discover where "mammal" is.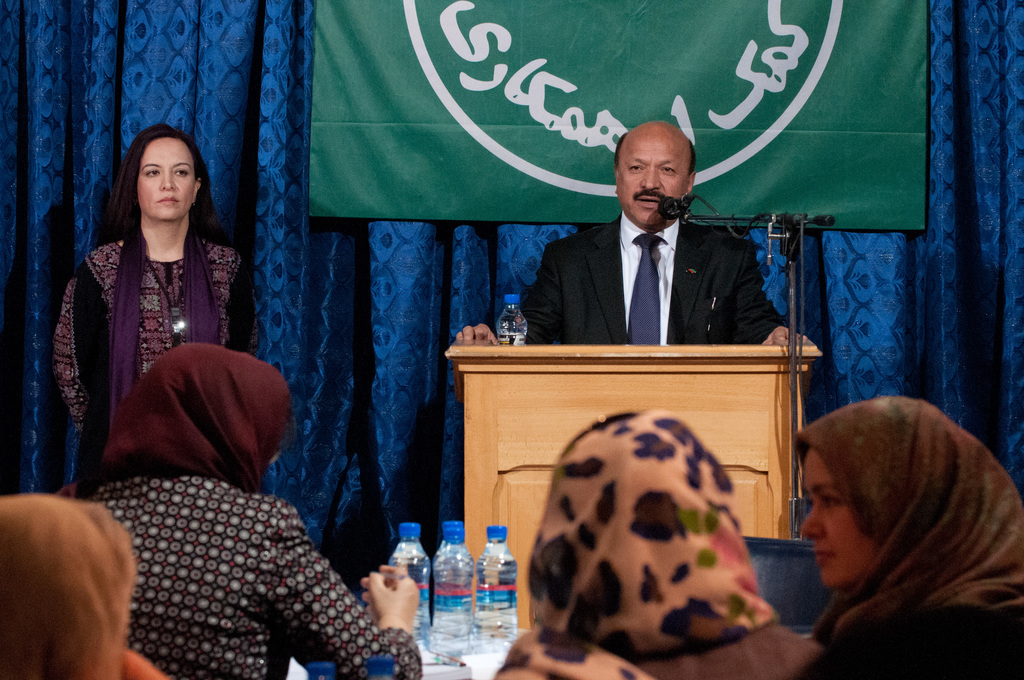
Discovered at {"x1": 766, "y1": 385, "x2": 1023, "y2": 661}.
